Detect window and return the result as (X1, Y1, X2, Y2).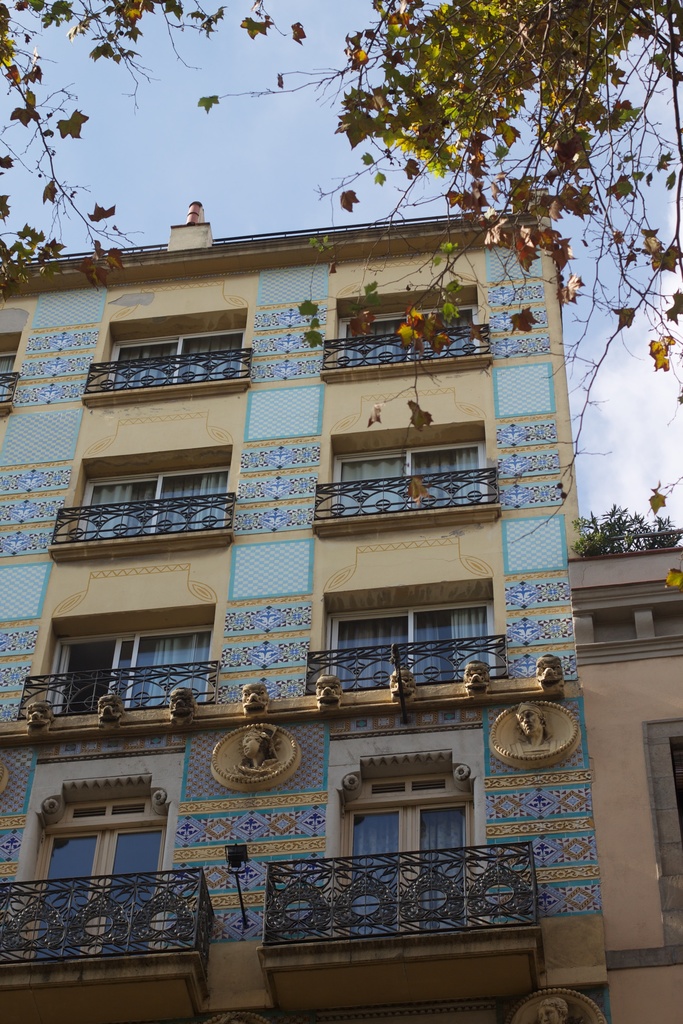
(334, 385, 469, 513).
